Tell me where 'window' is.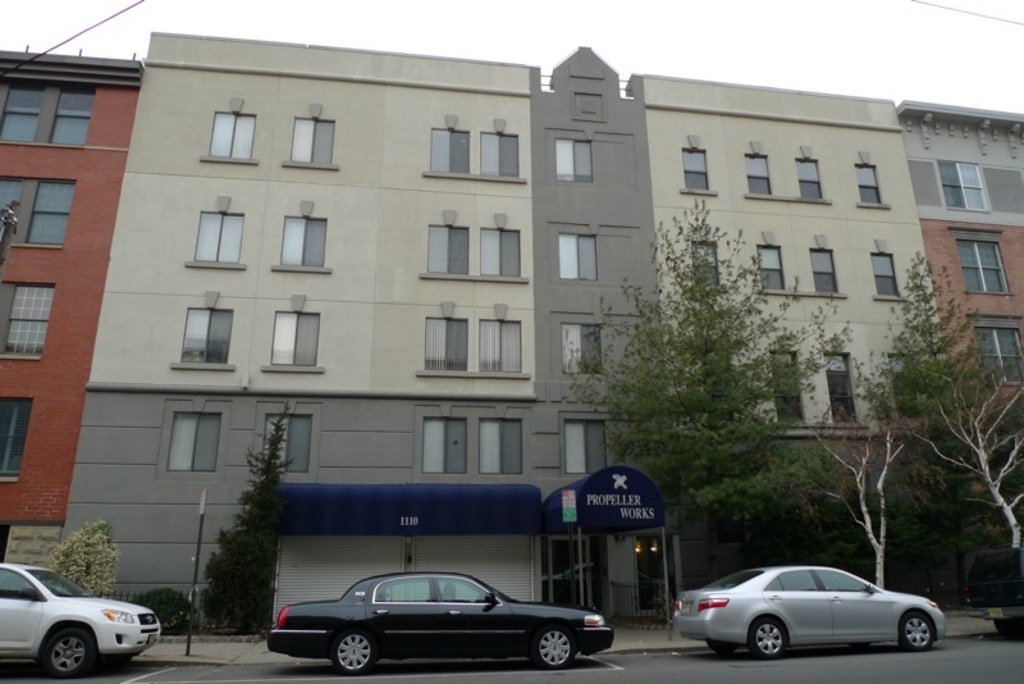
'window' is at bbox(182, 309, 233, 366).
